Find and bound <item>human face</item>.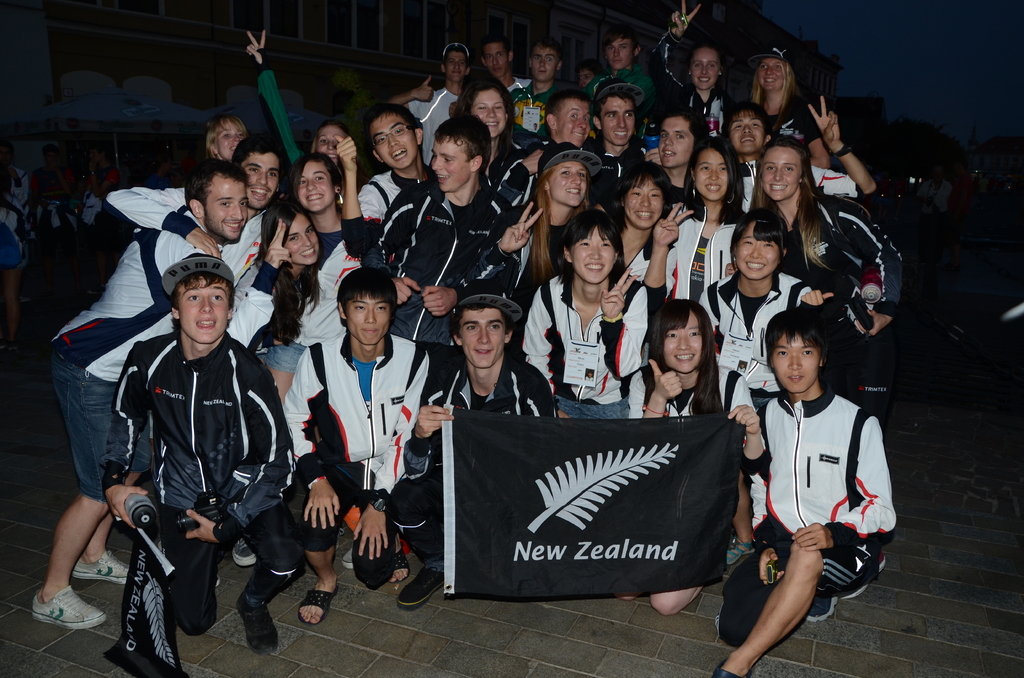
Bound: box(690, 48, 719, 89).
